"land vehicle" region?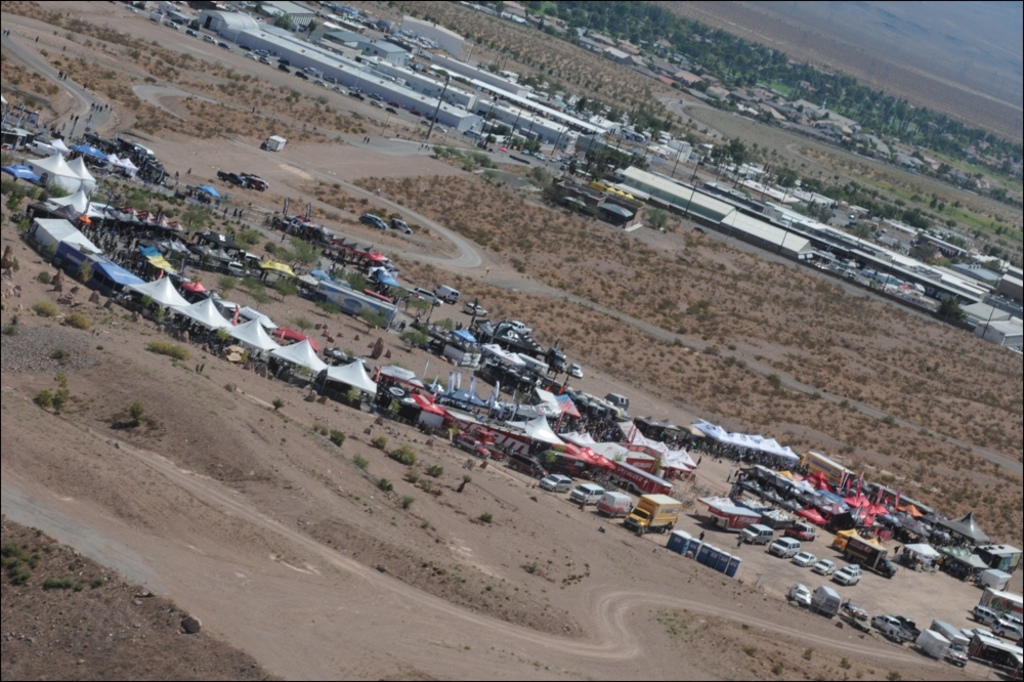
rect(621, 491, 682, 535)
